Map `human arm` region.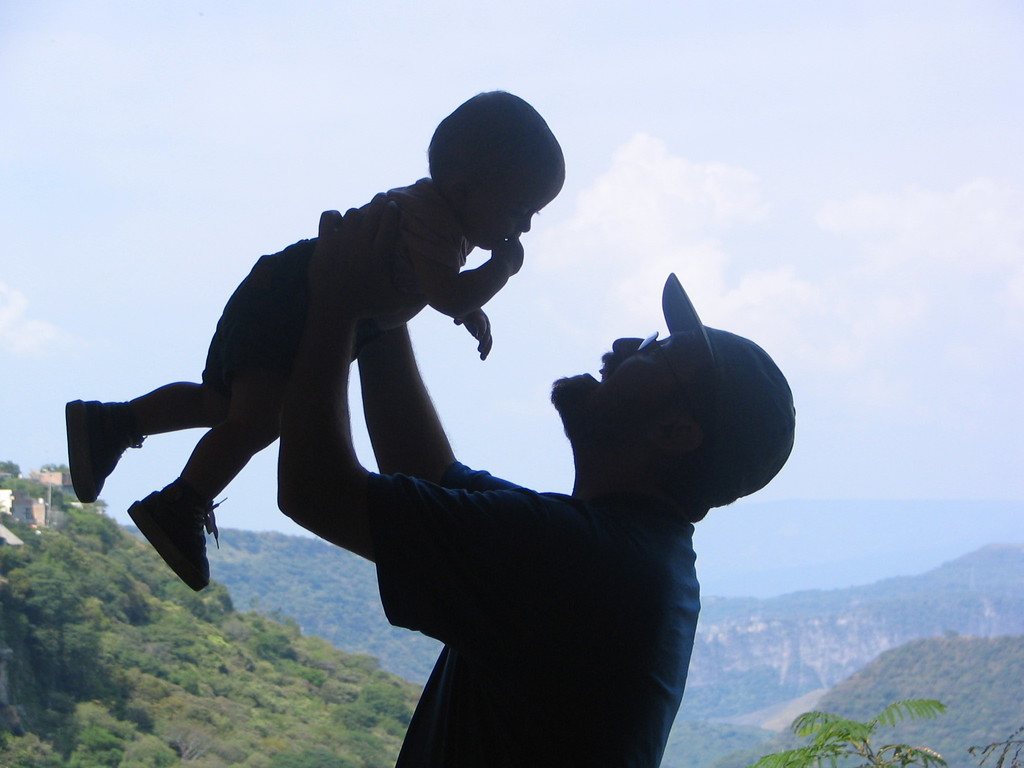
Mapped to rect(274, 205, 532, 646).
